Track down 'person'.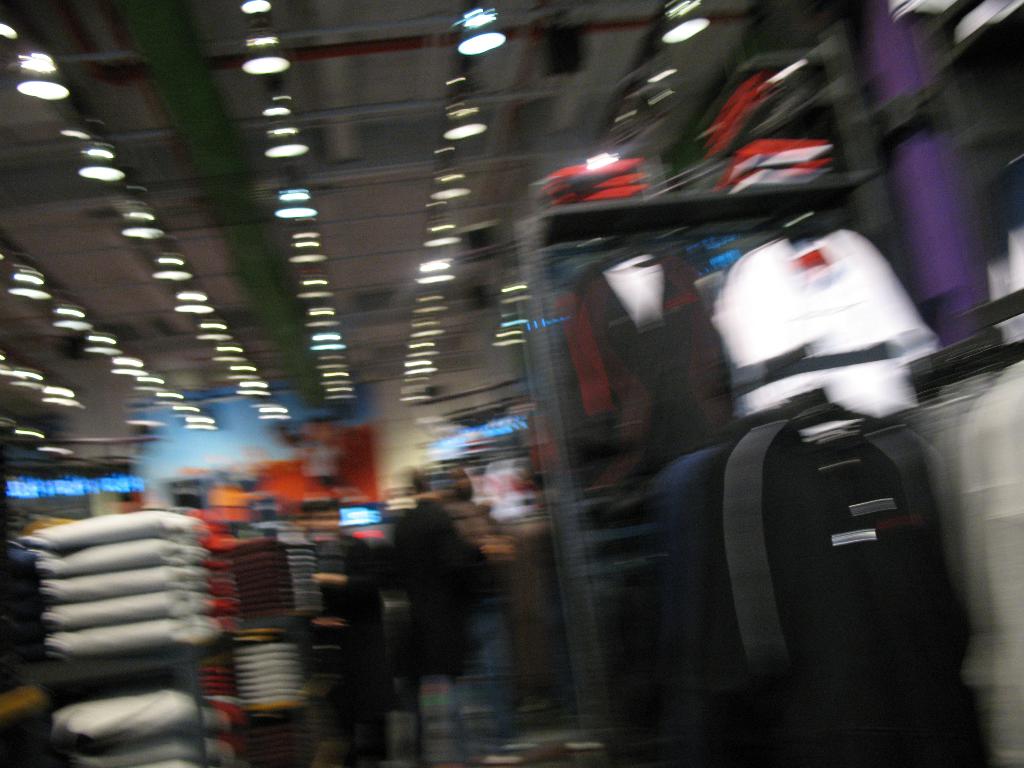
Tracked to 439:468:521:562.
